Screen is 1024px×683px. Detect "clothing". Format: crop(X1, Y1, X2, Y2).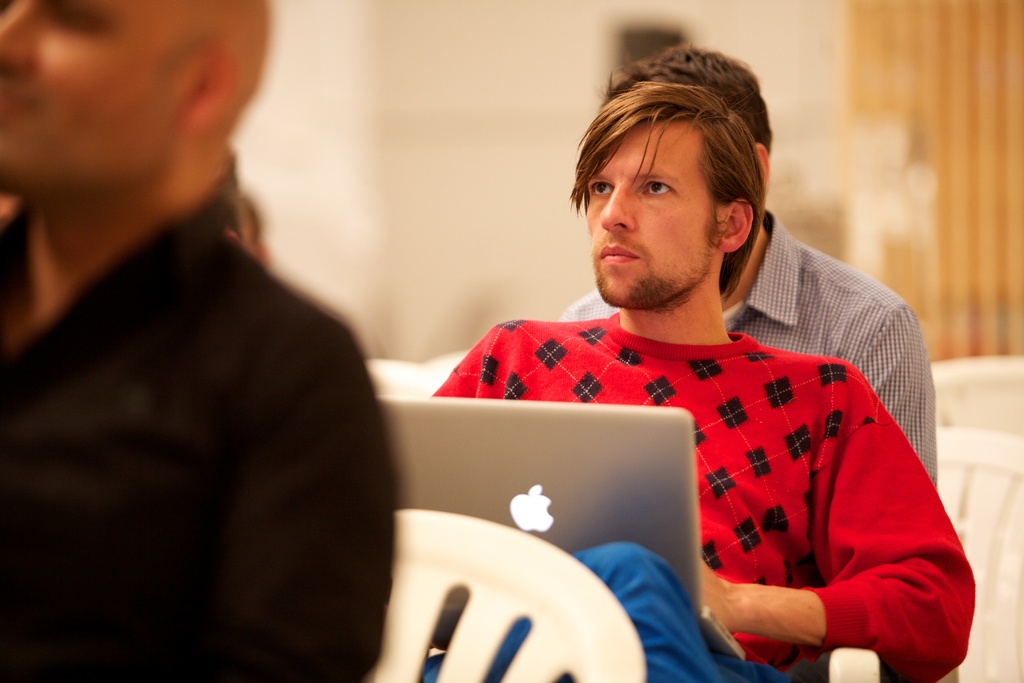
crop(0, 151, 397, 682).
